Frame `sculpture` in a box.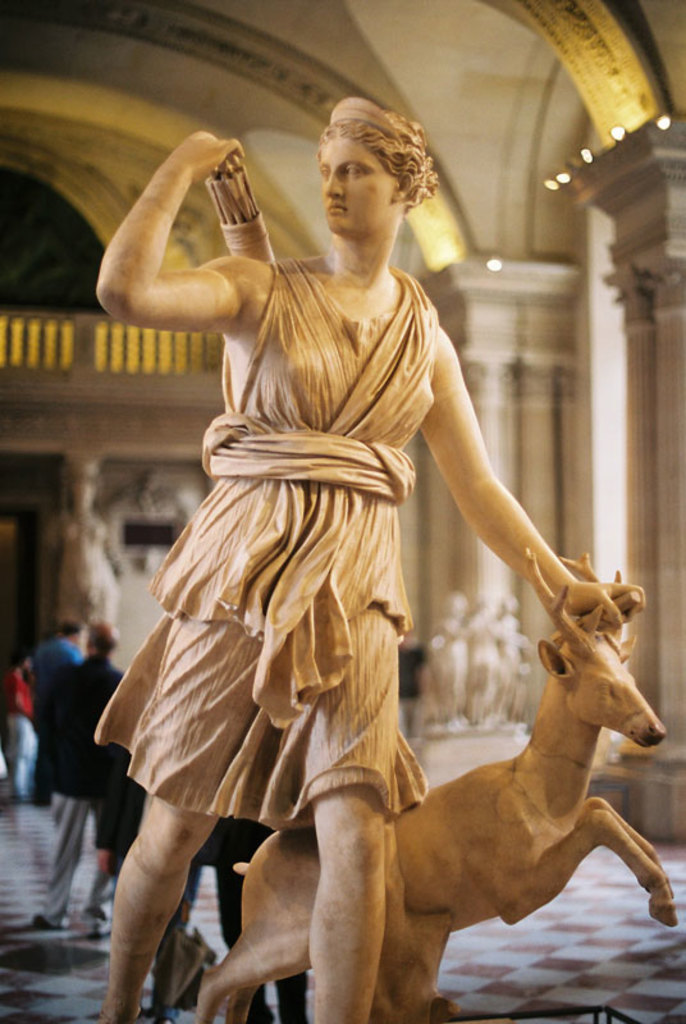
box=[198, 536, 685, 1019].
